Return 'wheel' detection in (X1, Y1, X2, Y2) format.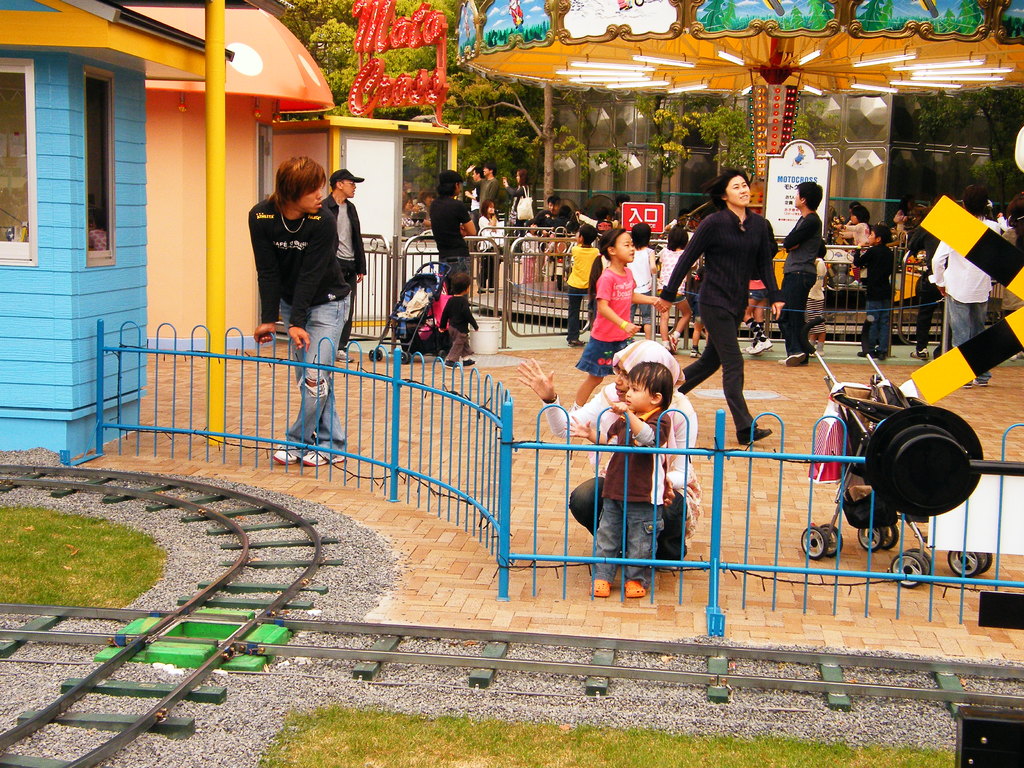
(819, 518, 845, 562).
